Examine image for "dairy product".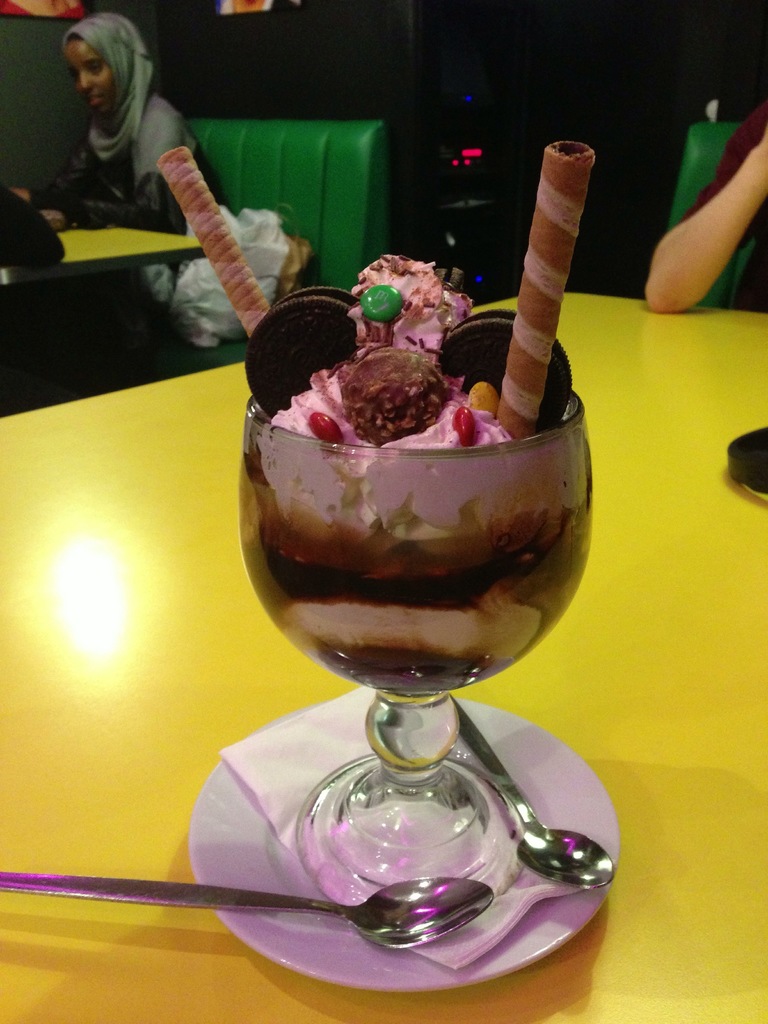
Examination result: select_region(235, 260, 588, 697).
